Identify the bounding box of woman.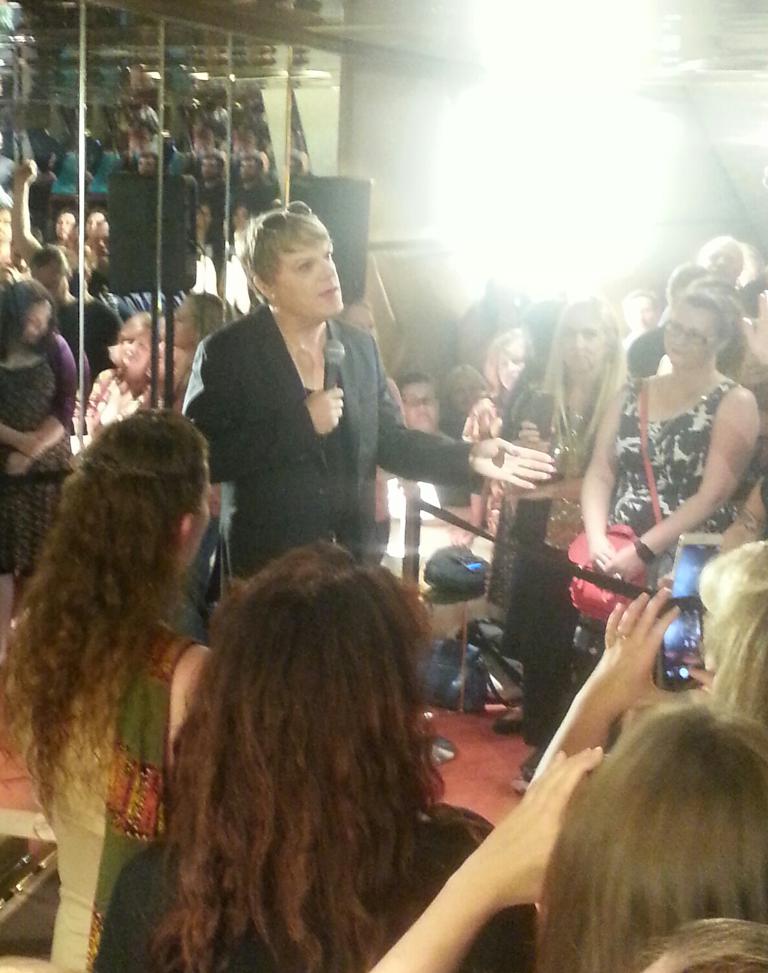
BBox(93, 545, 538, 972).
